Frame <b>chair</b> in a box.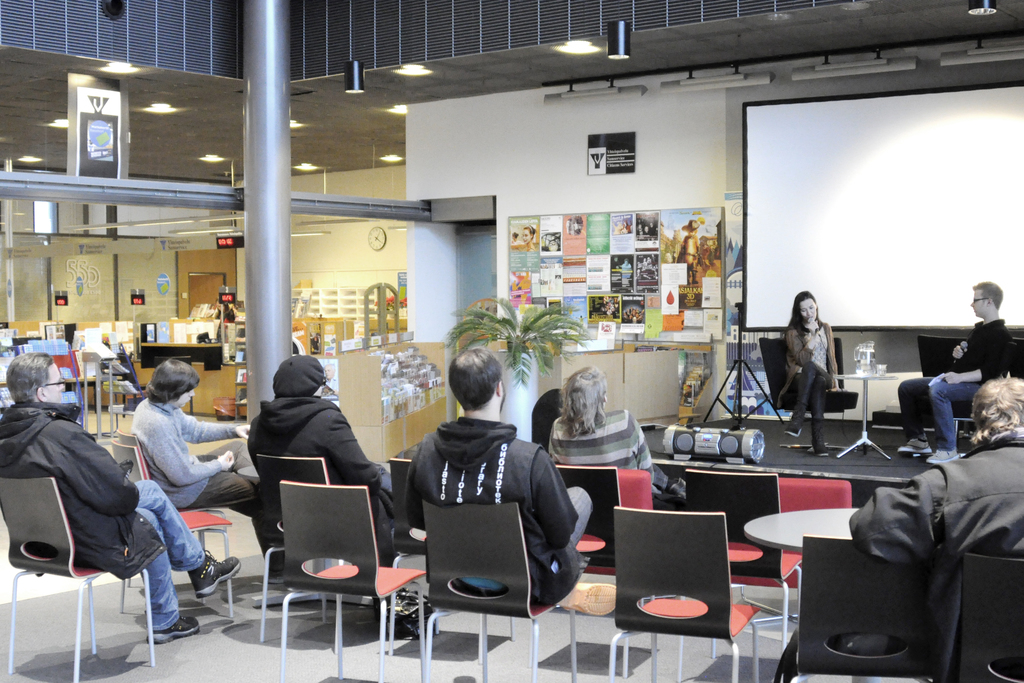
bbox(681, 466, 804, 682).
